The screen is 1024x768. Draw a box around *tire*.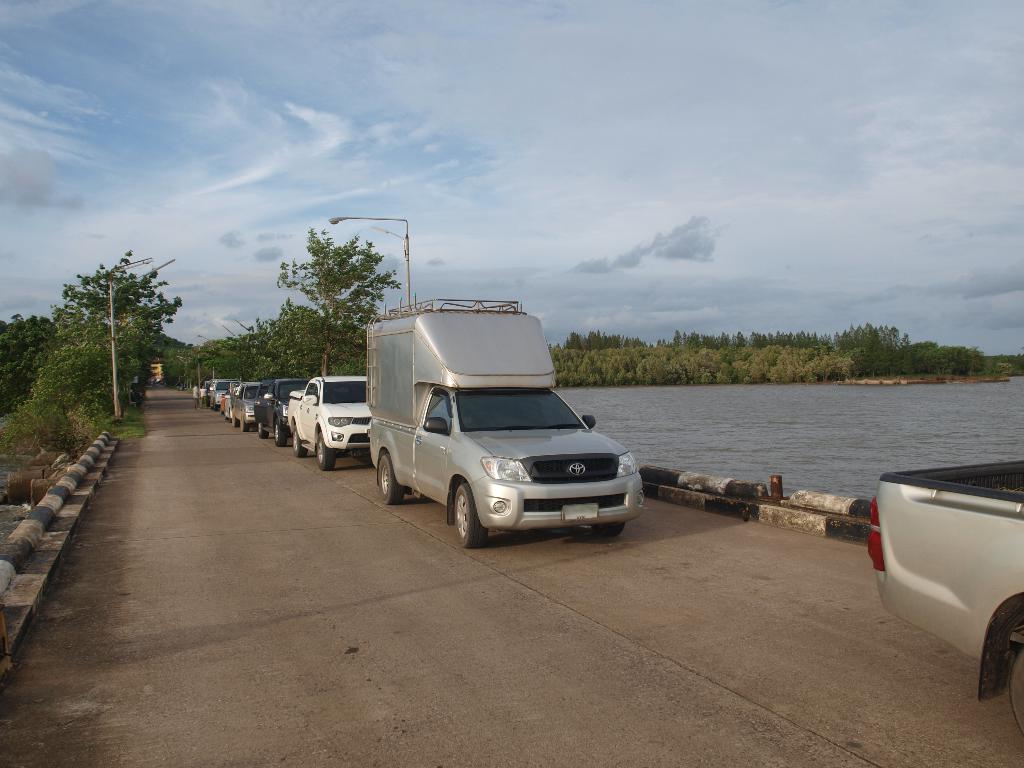
381,447,399,498.
